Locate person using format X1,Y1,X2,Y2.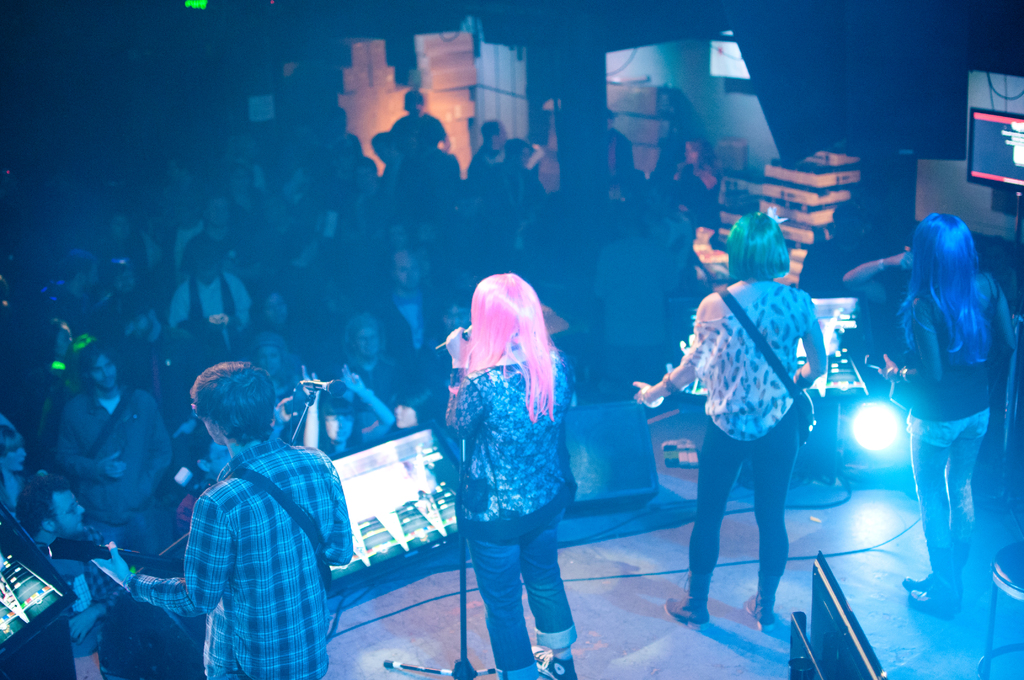
883,208,1012,622.
